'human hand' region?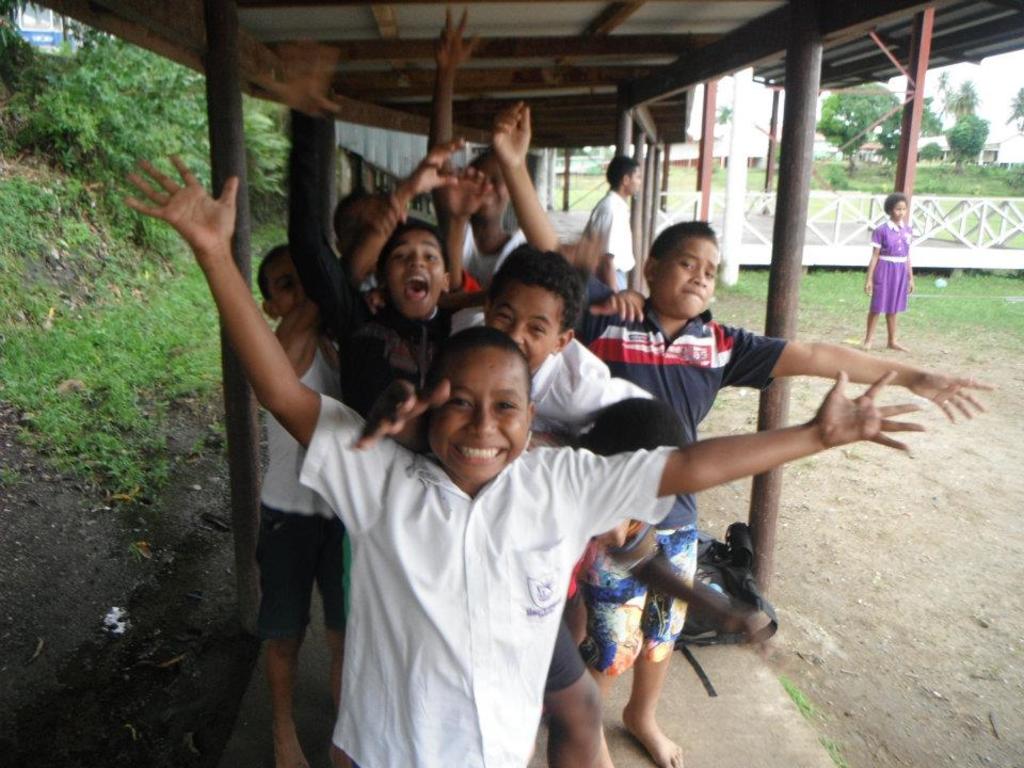
bbox=(359, 284, 385, 319)
